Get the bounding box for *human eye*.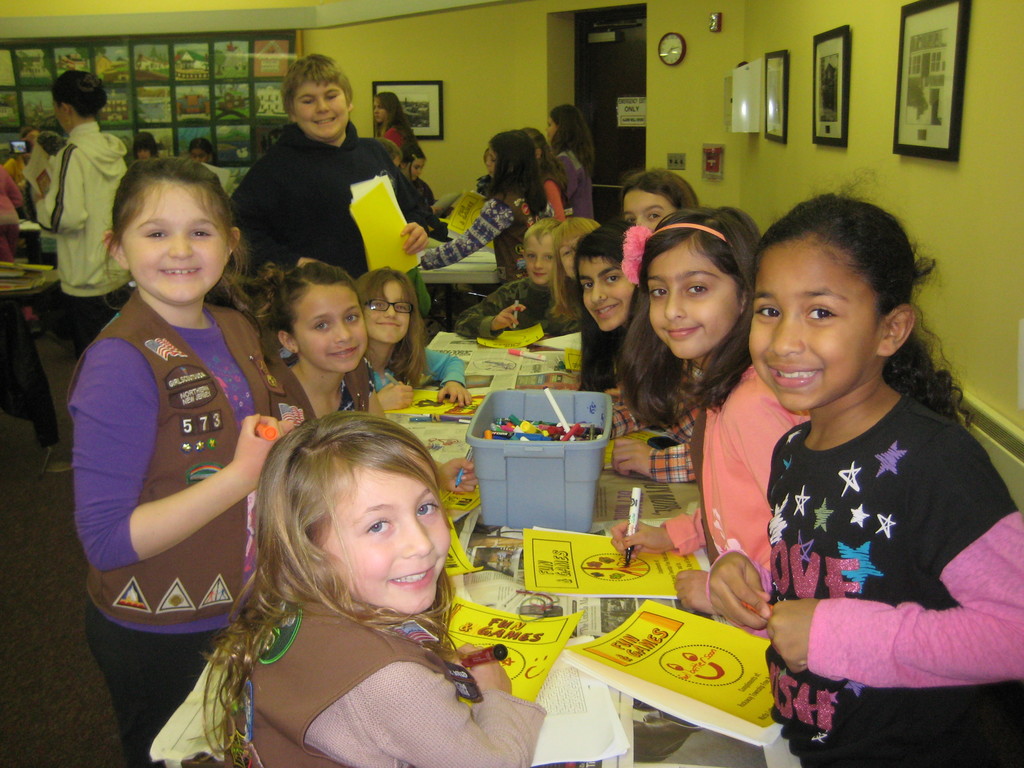
box(607, 275, 619, 285).
